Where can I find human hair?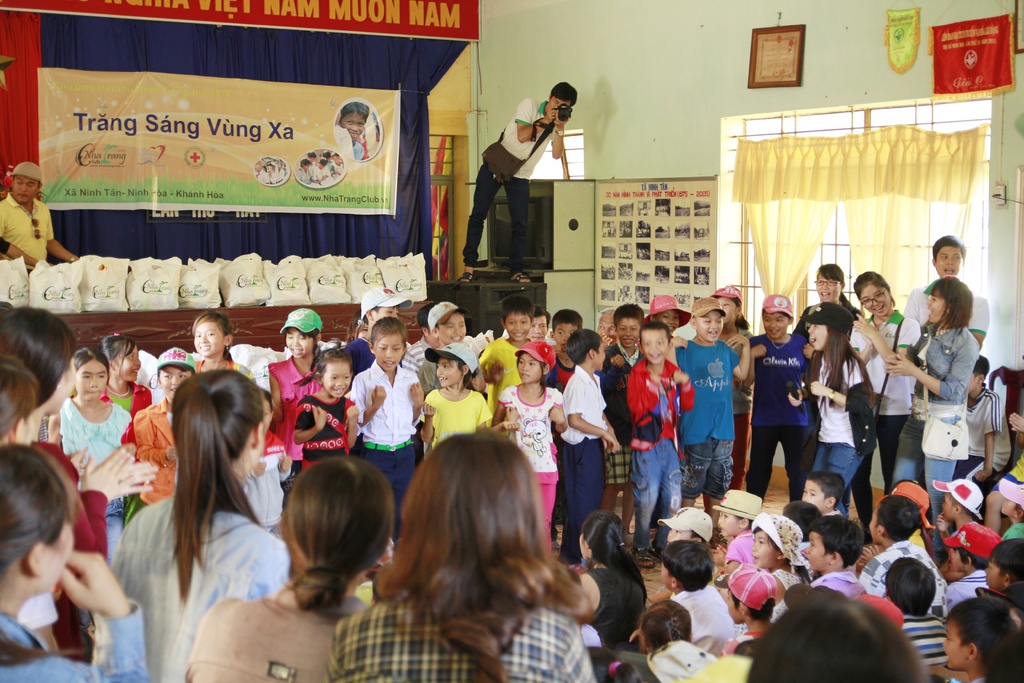
You can find it at detection(501, 296, 531, 325).
